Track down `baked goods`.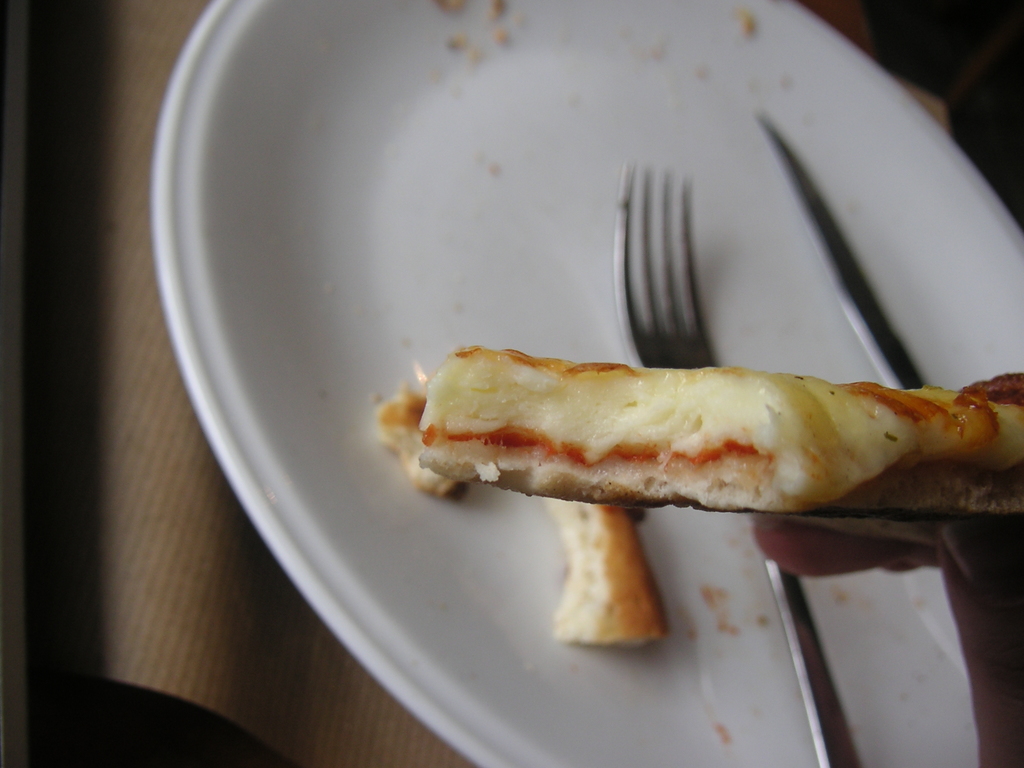
Tracked to rect(370, 382, 472, 505).
